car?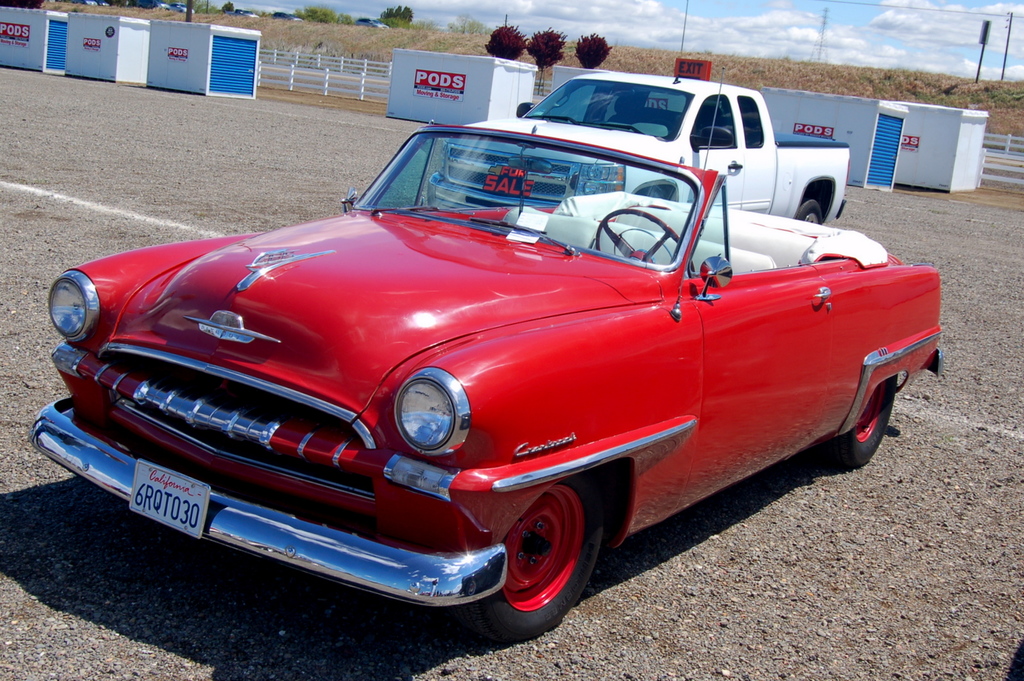
box=[269, 11, 302, 20]
